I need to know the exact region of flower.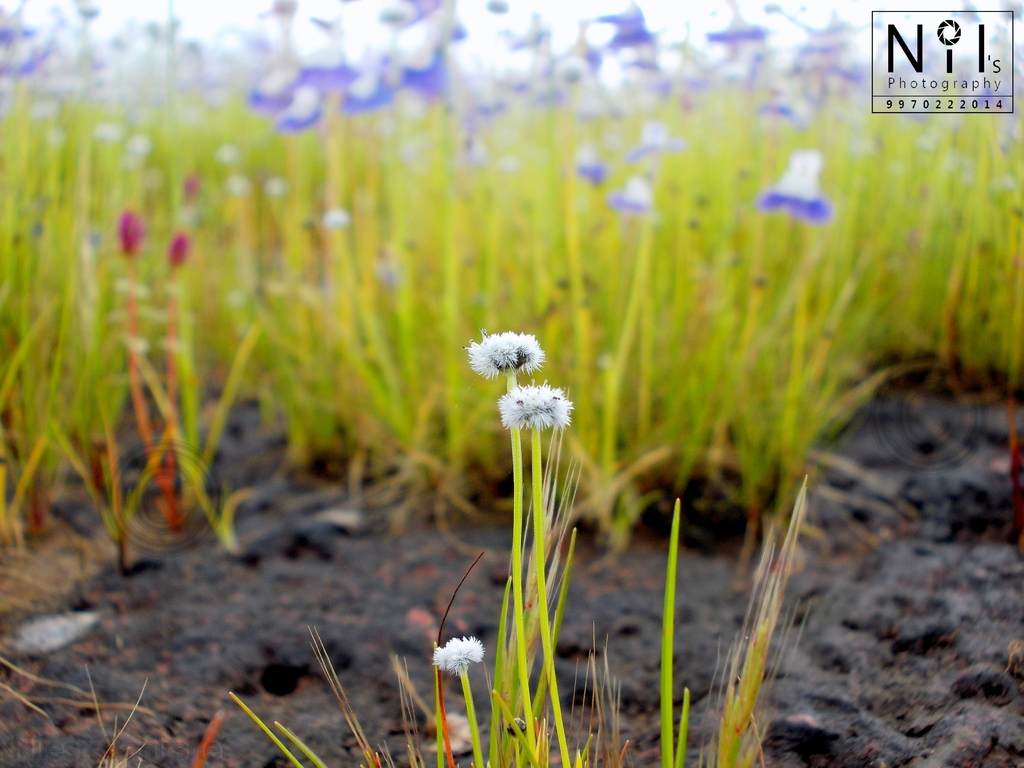
Region: bbox(184, 175, 206, 202).
